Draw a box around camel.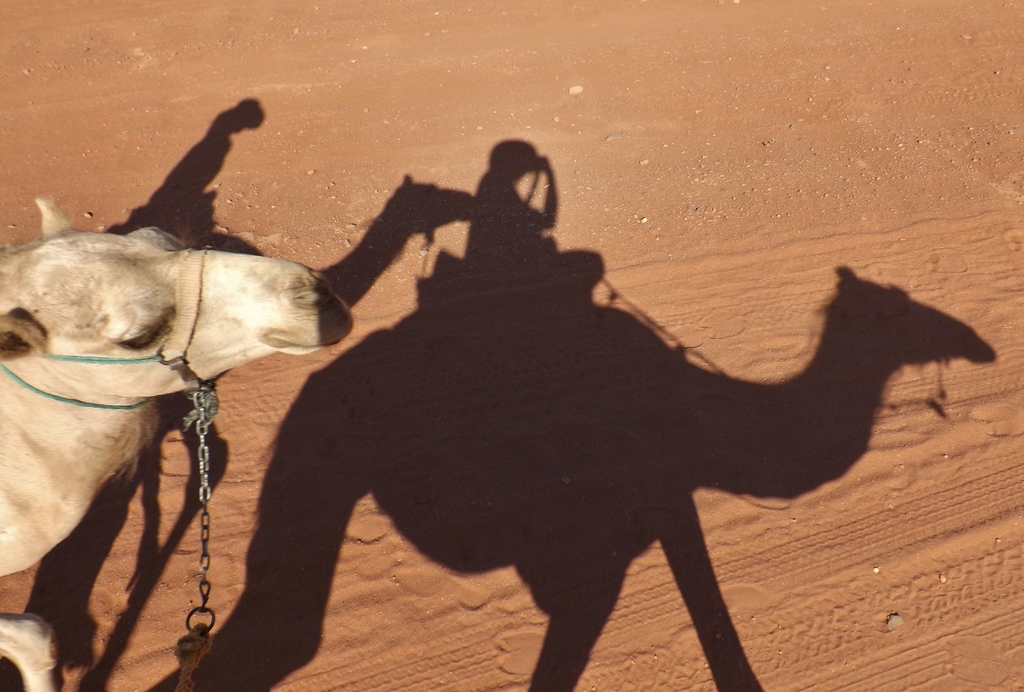
box=[0, 194, 356, 691].
